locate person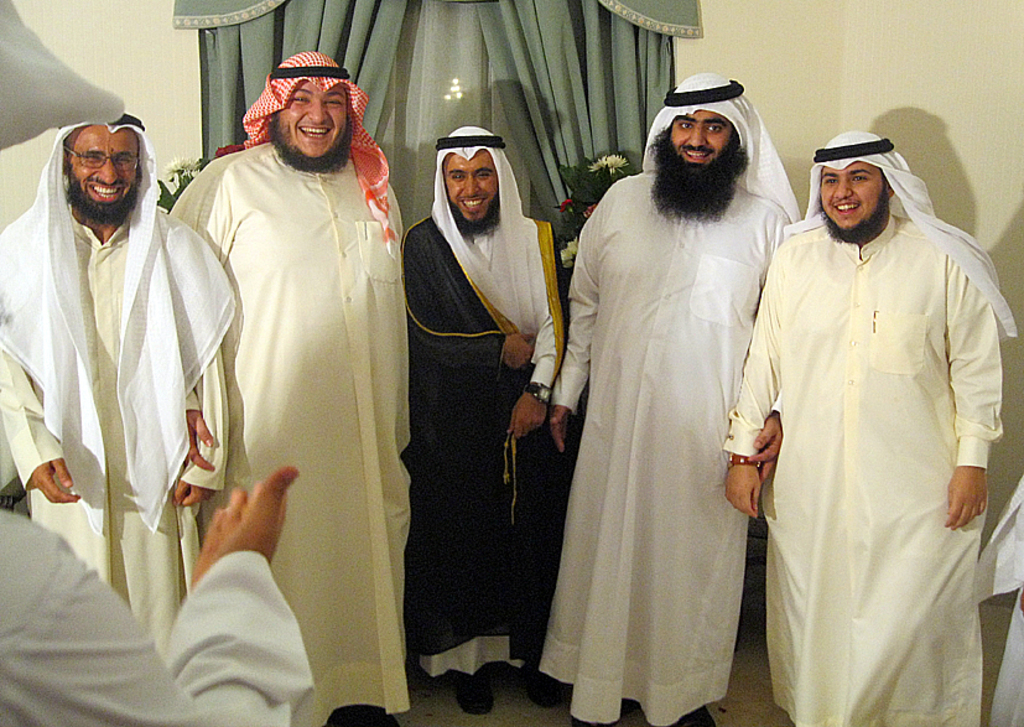
rect(402, 124, 570, 708)
